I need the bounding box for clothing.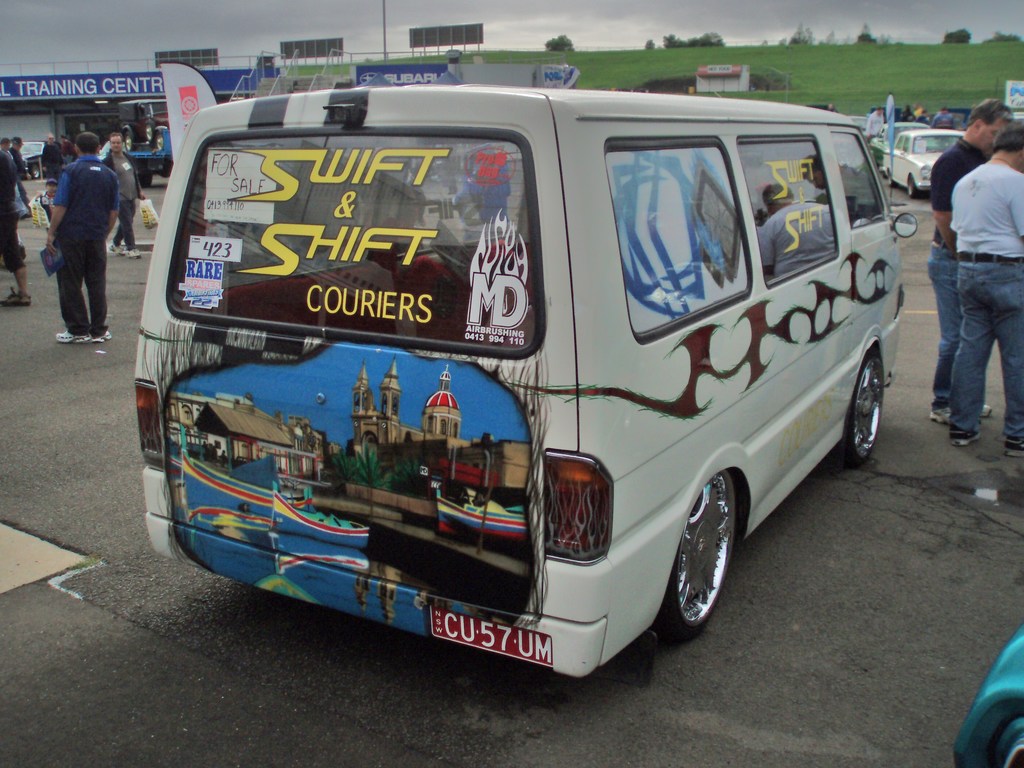
Here it is: (26, 124, 138, 344).
